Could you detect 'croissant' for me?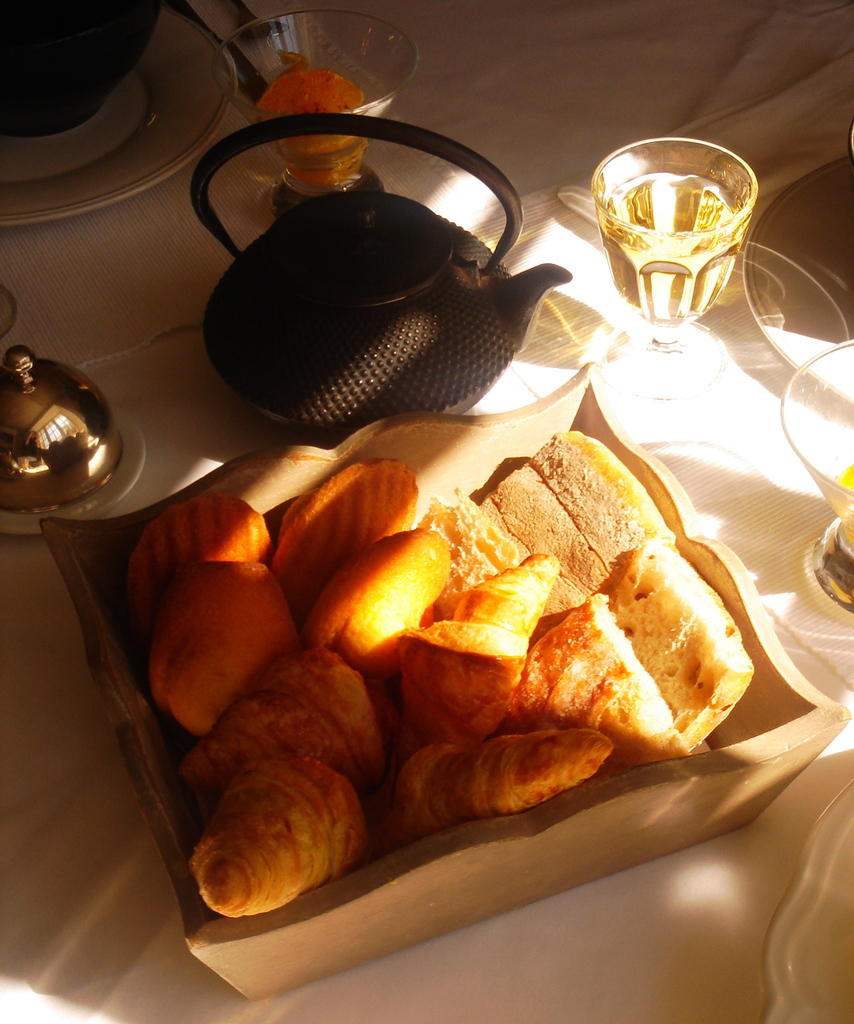
Detection result: locate(181, 650, 386, 792).
